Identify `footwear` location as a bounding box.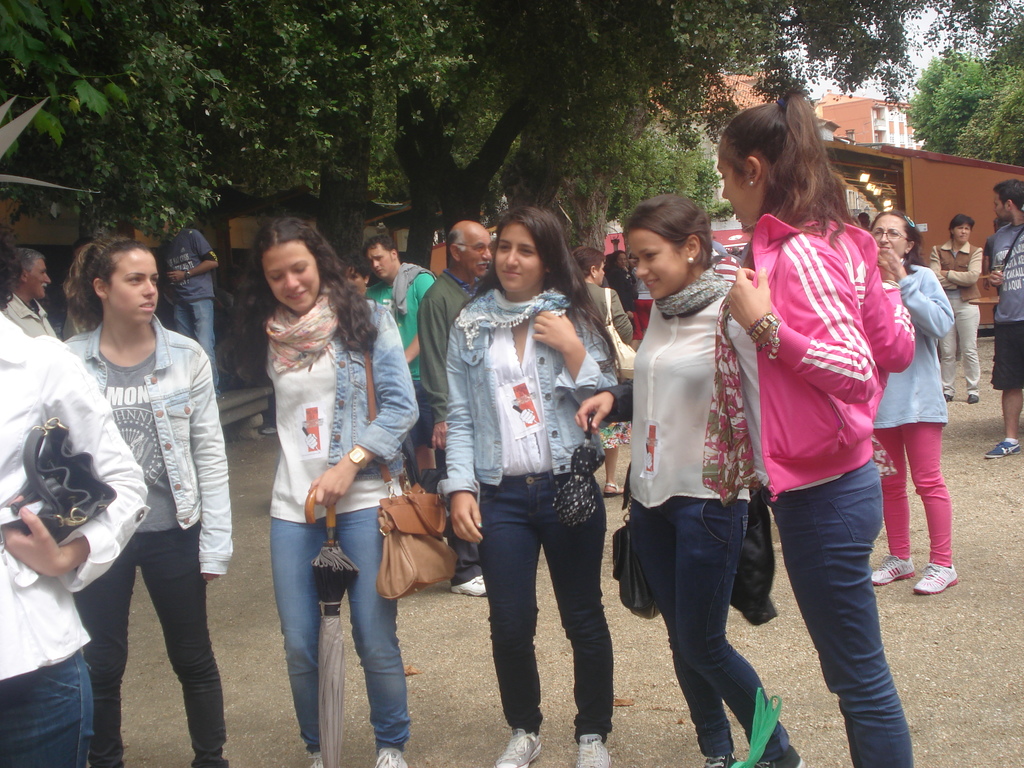
region(702, 752, 737, 767).
